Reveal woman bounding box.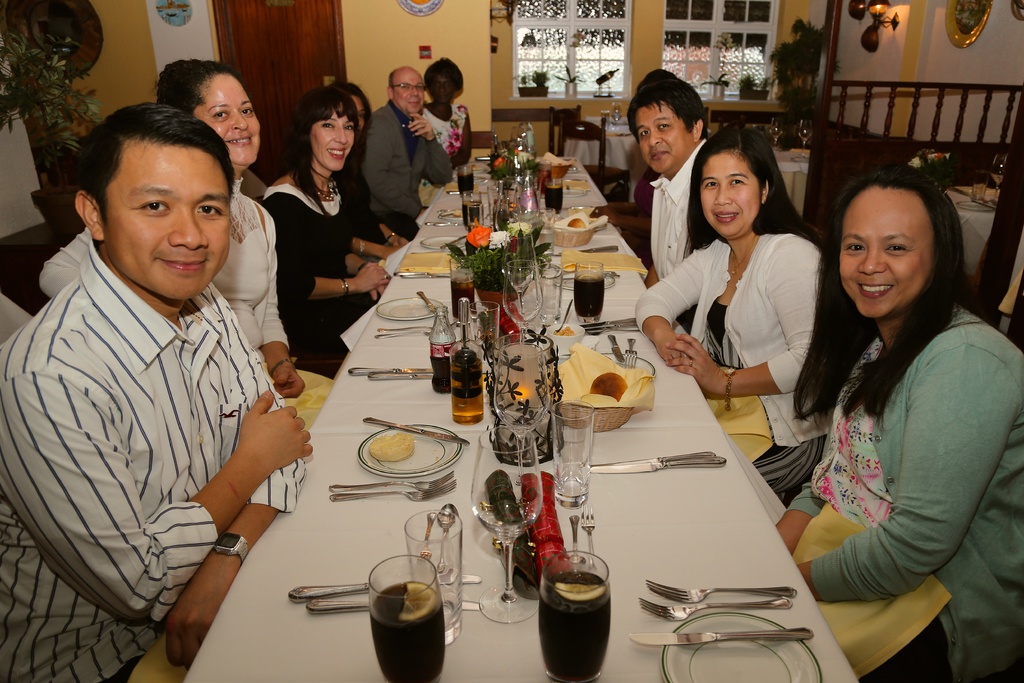
Revealed: x1=765 y1=176 x2=1022 y2=681.
